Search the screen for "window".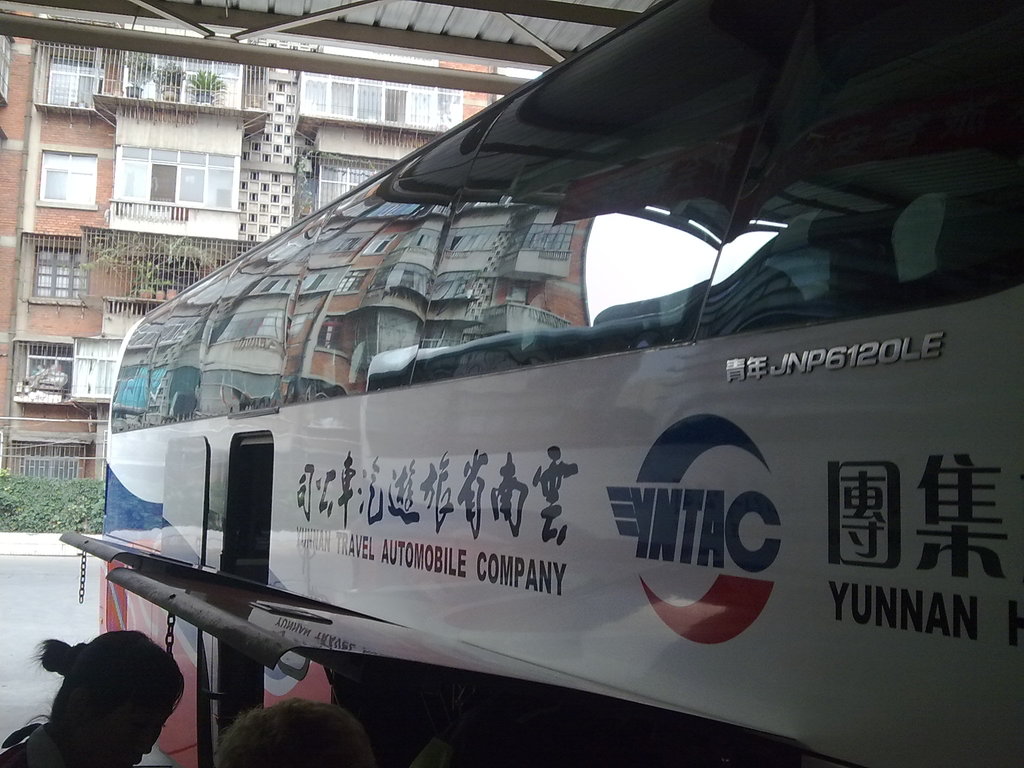
Found at [44, 53, 102, 109].
